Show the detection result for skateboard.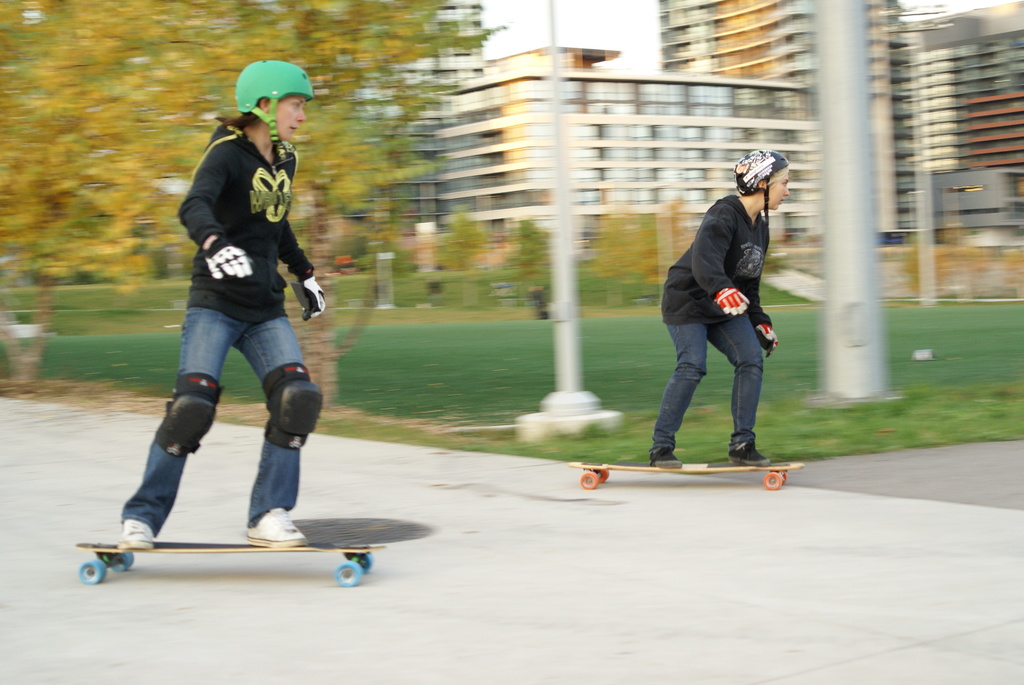
rect(570, 457, 800, 489).
